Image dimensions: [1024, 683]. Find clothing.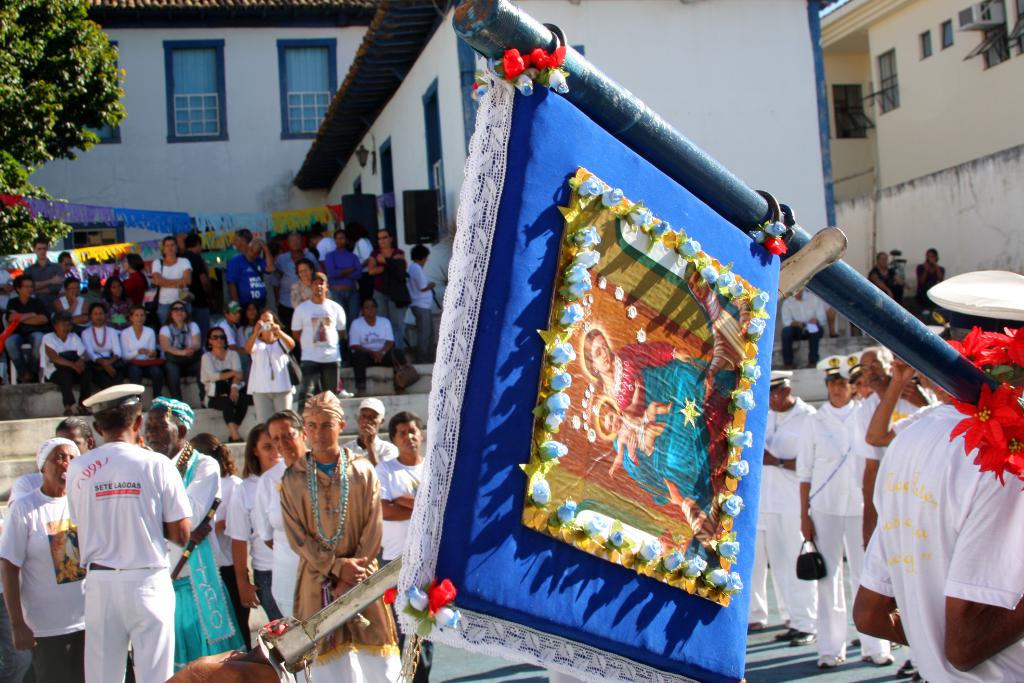
<box>374,252,406,297</box>.
